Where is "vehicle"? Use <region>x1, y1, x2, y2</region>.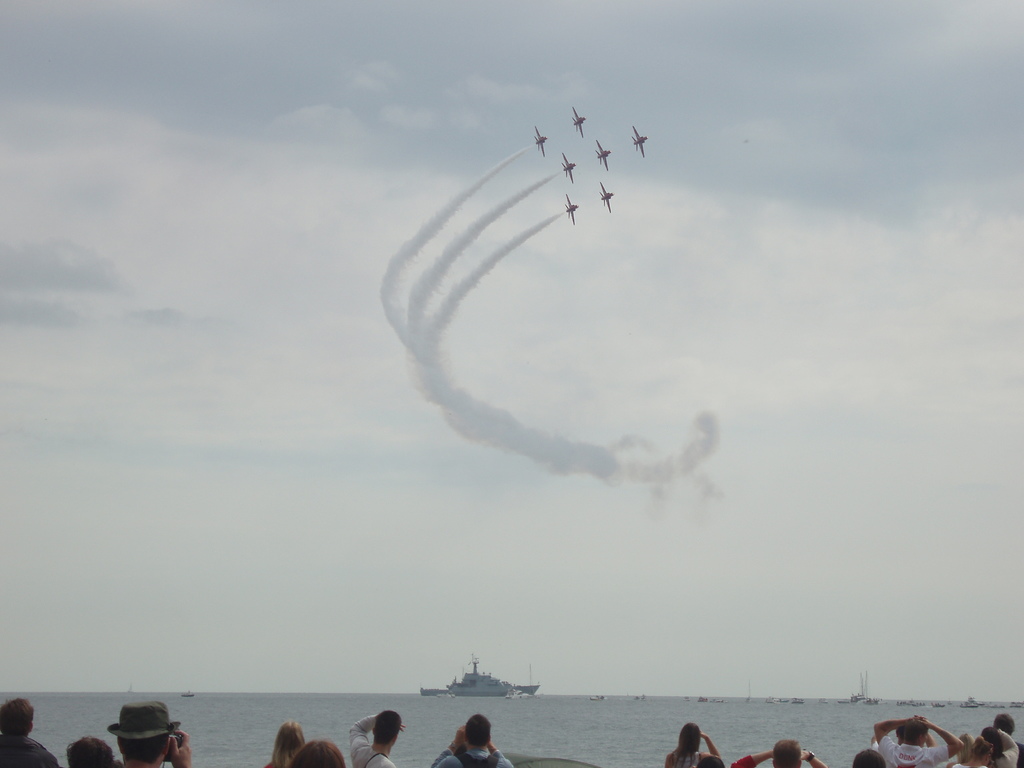
<region>561, 147, 573, 182</region>.
